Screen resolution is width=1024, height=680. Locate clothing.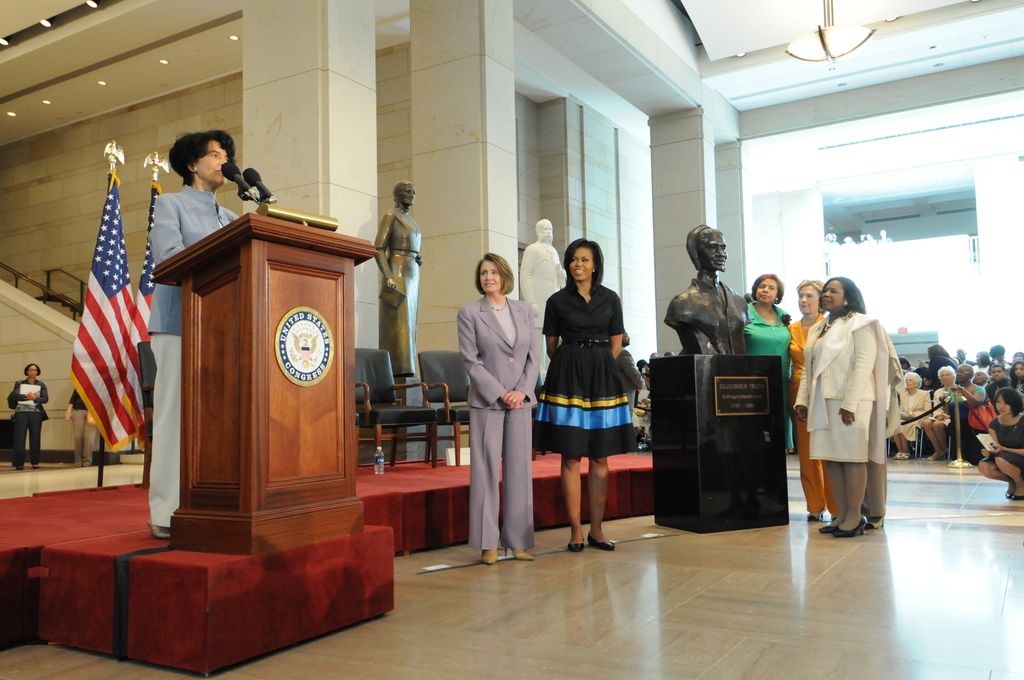
<bbox>916, 355, 955, 385</bbox>.
